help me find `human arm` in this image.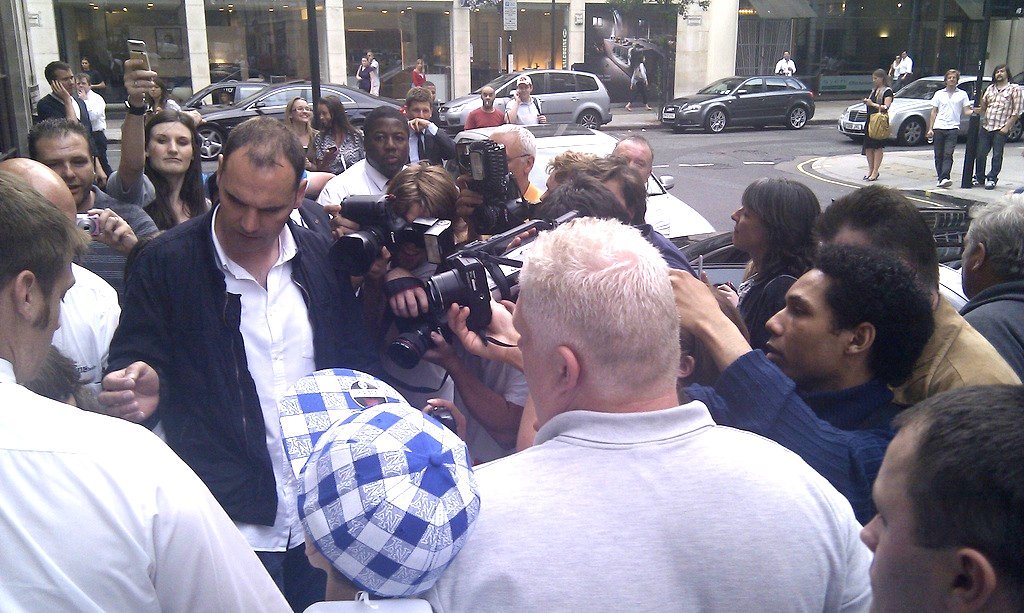
Found it: bbox=(445, 287, 525, 375).
